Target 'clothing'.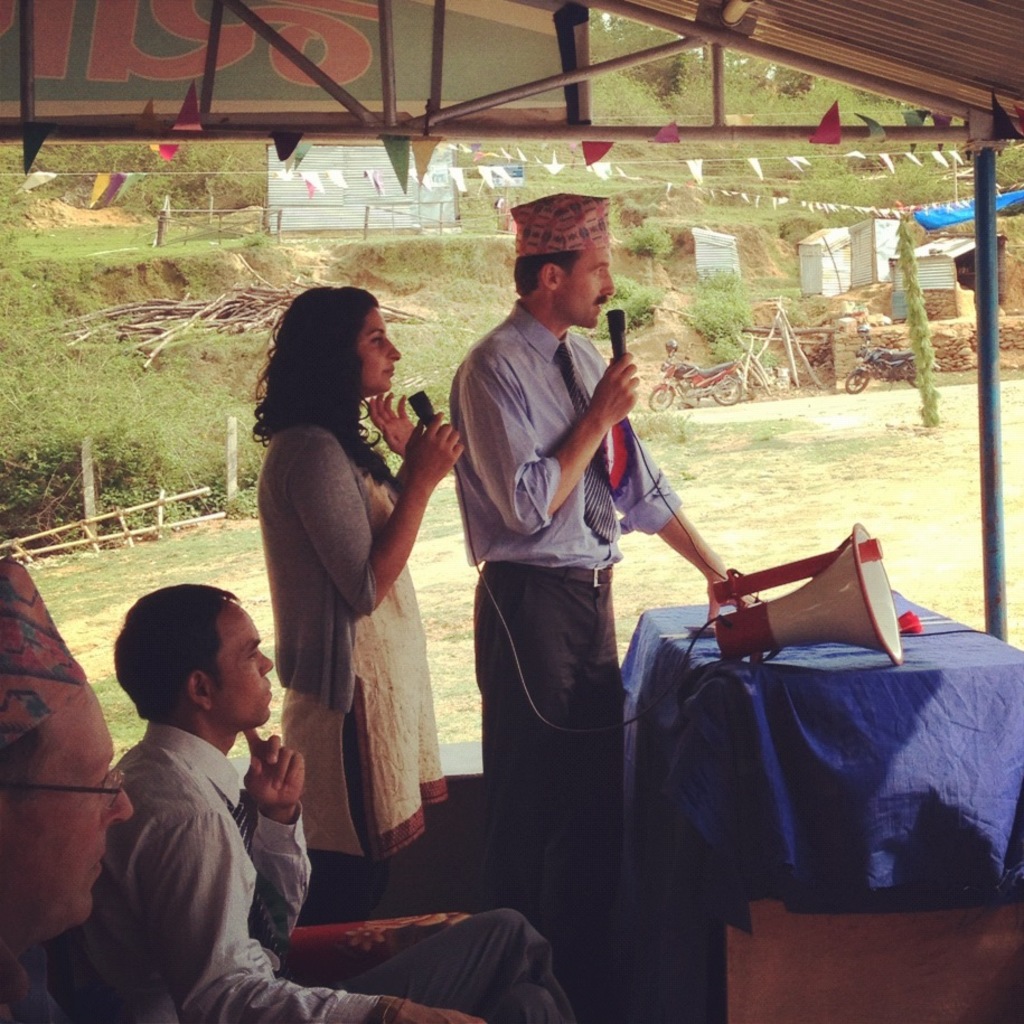
Target region: 261,408,448,906.
